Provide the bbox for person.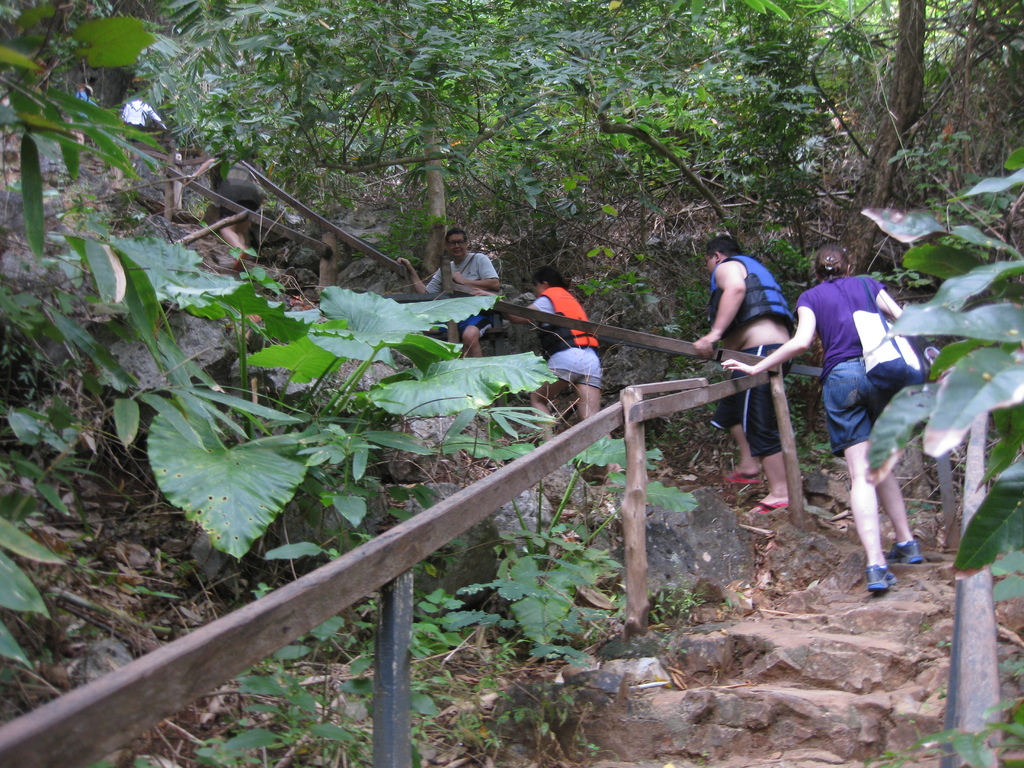
[119, 97, 171, 167].
